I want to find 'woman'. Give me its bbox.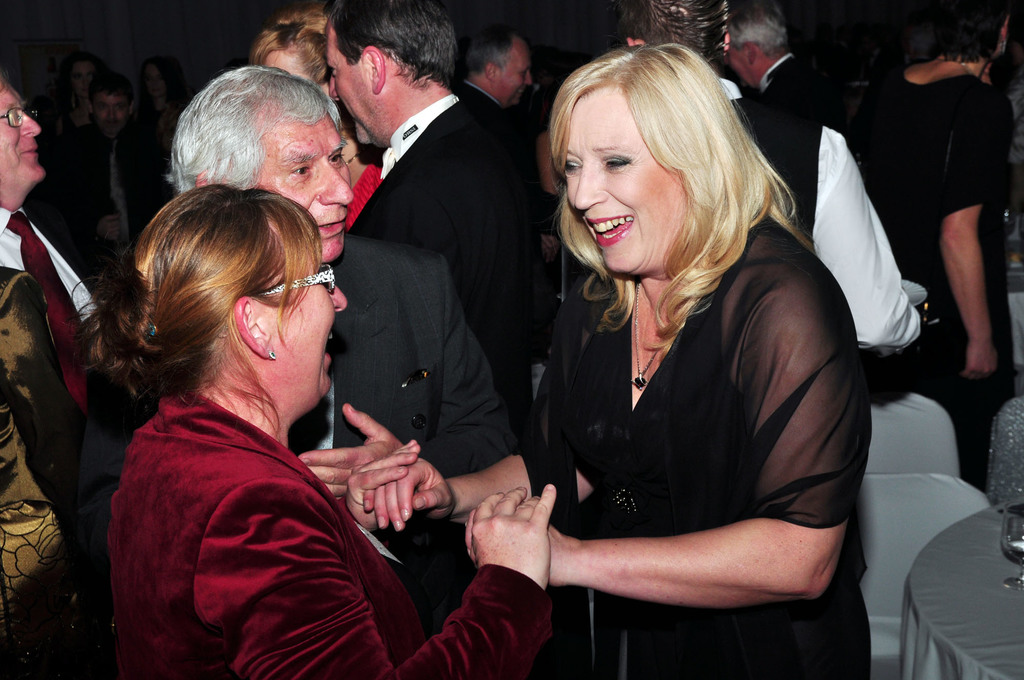
[64,164,554,679].
